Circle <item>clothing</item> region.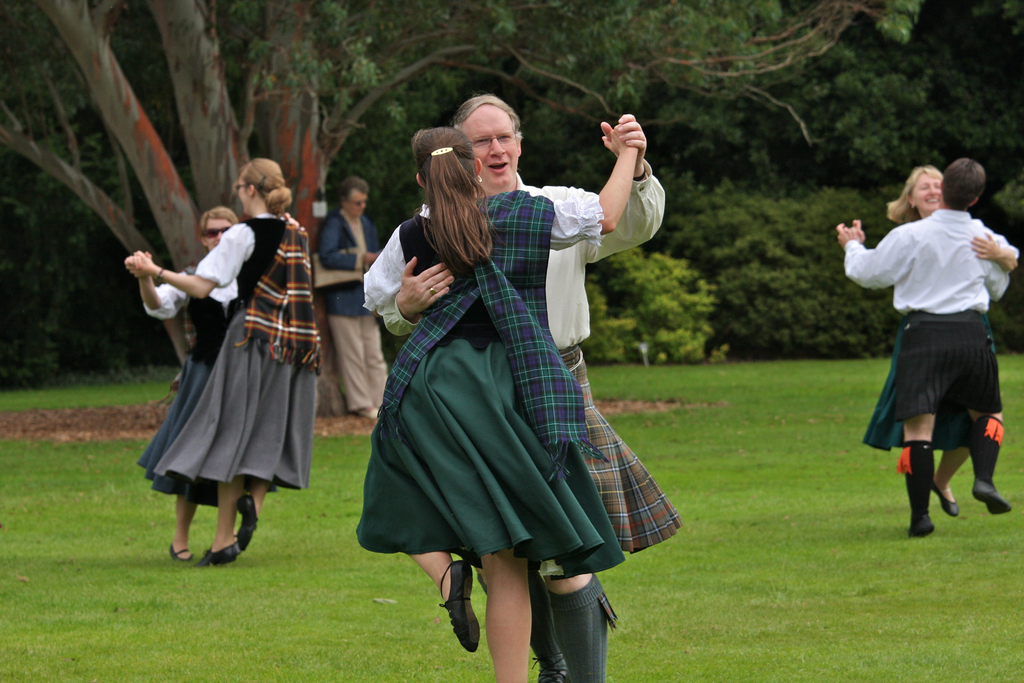
Region: rect(348, 186, 614, 586).
